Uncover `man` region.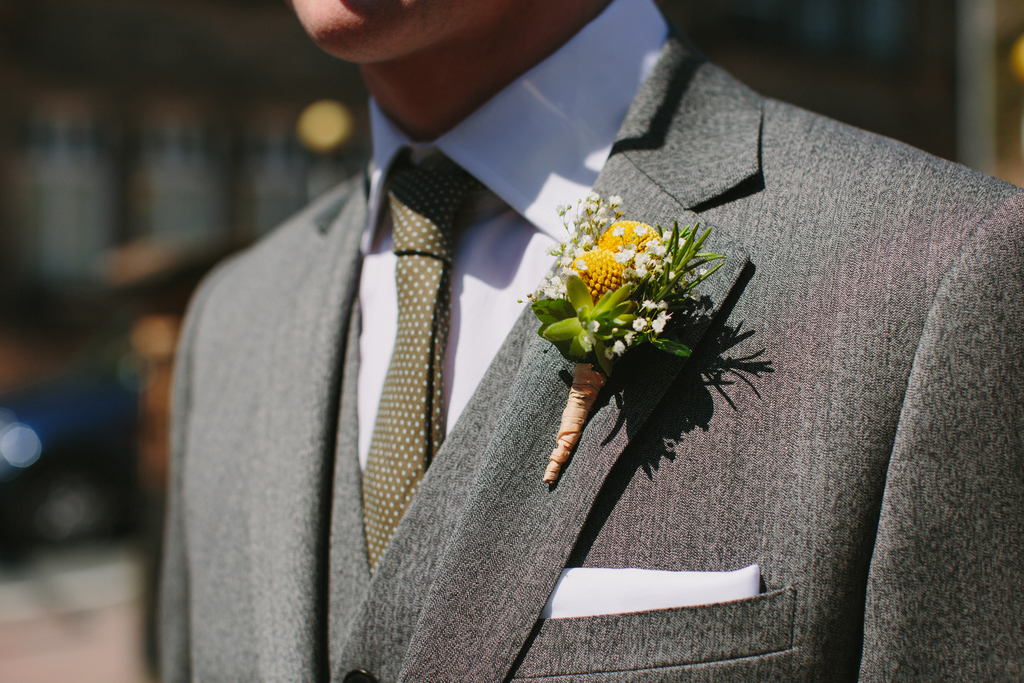
Uncovered: 159, 0, 1023, 682.
